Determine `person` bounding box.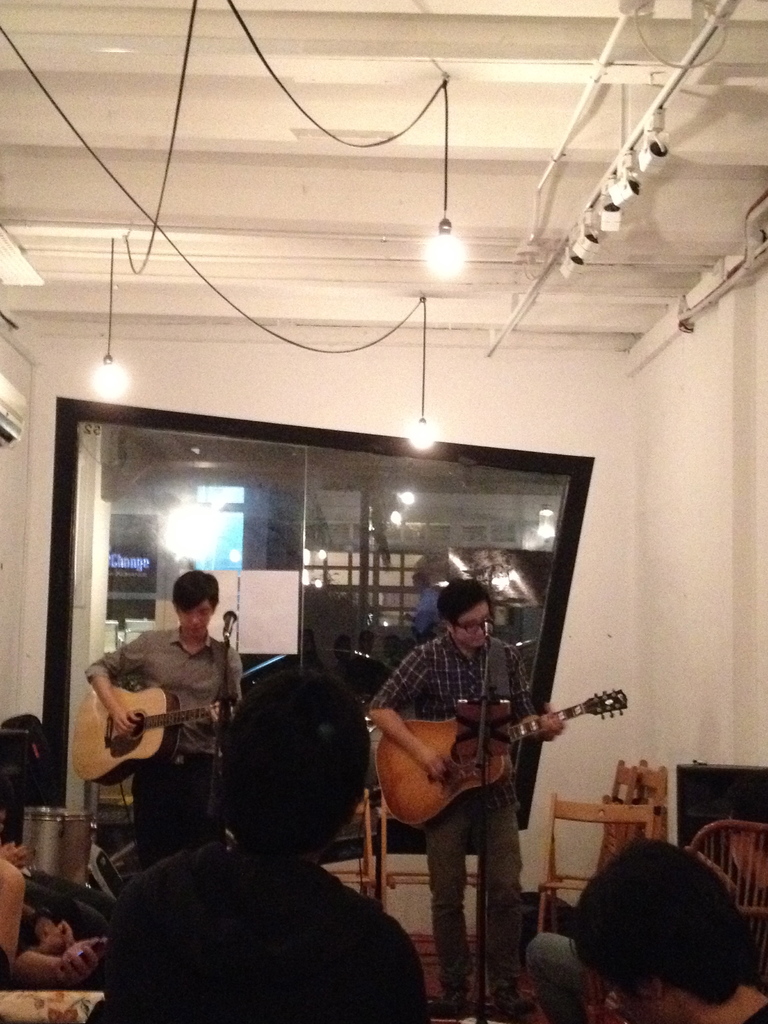
Determined: detection(366, 574, 567, 1019).
